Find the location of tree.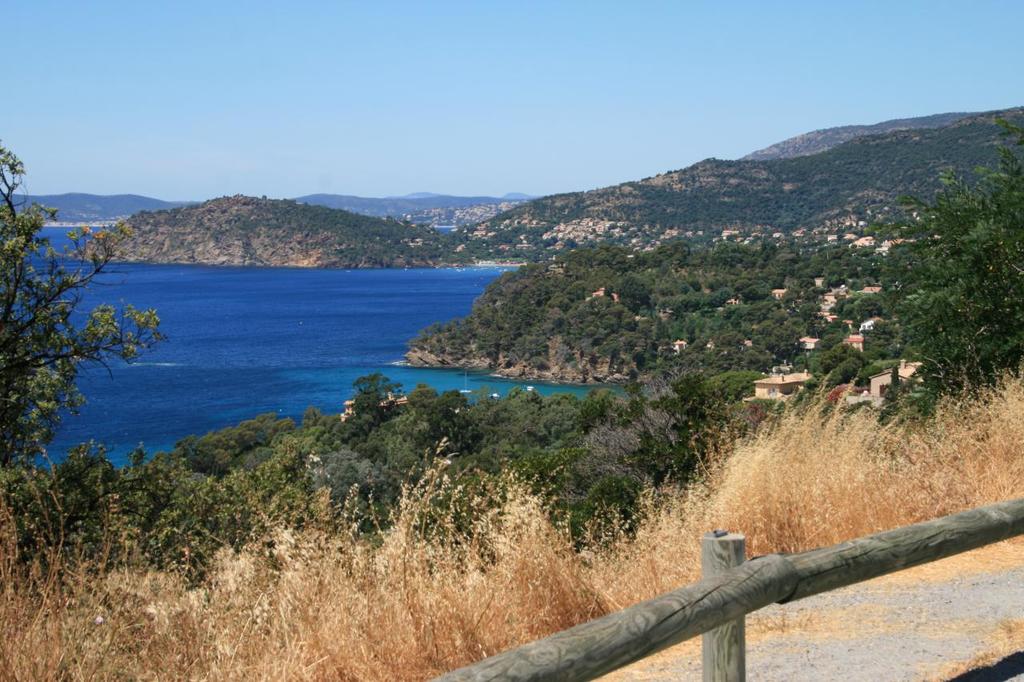
Location: 890:111:1023:425.
